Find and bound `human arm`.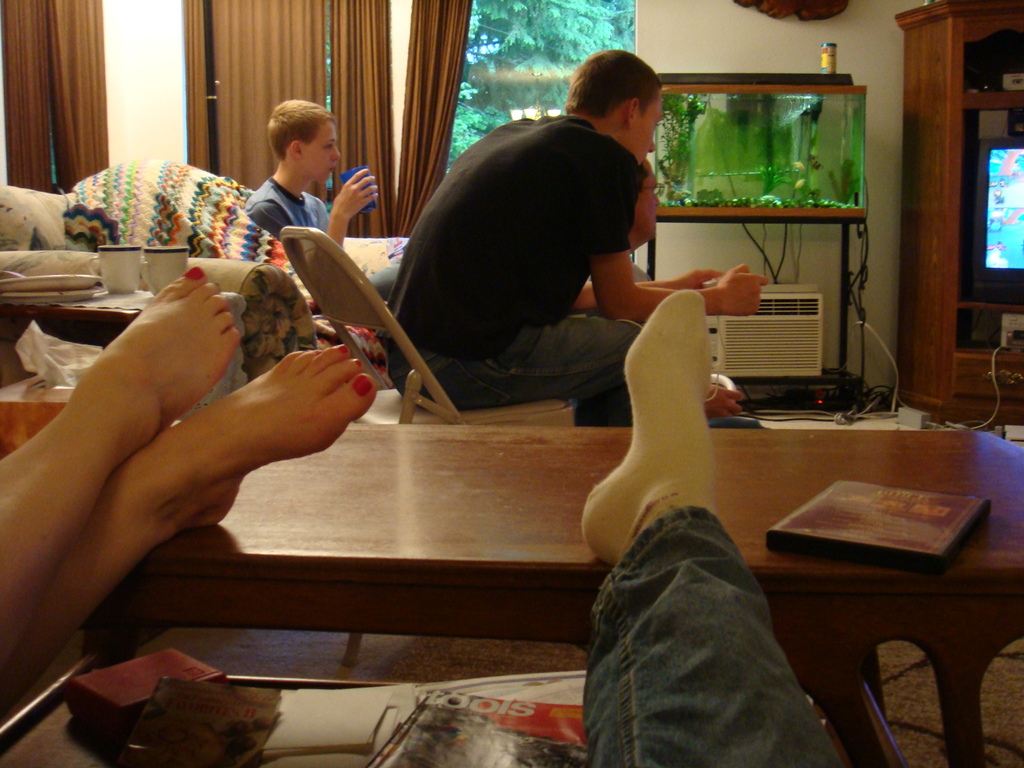
Bound: bbox=[577, 266, 725, 314].
